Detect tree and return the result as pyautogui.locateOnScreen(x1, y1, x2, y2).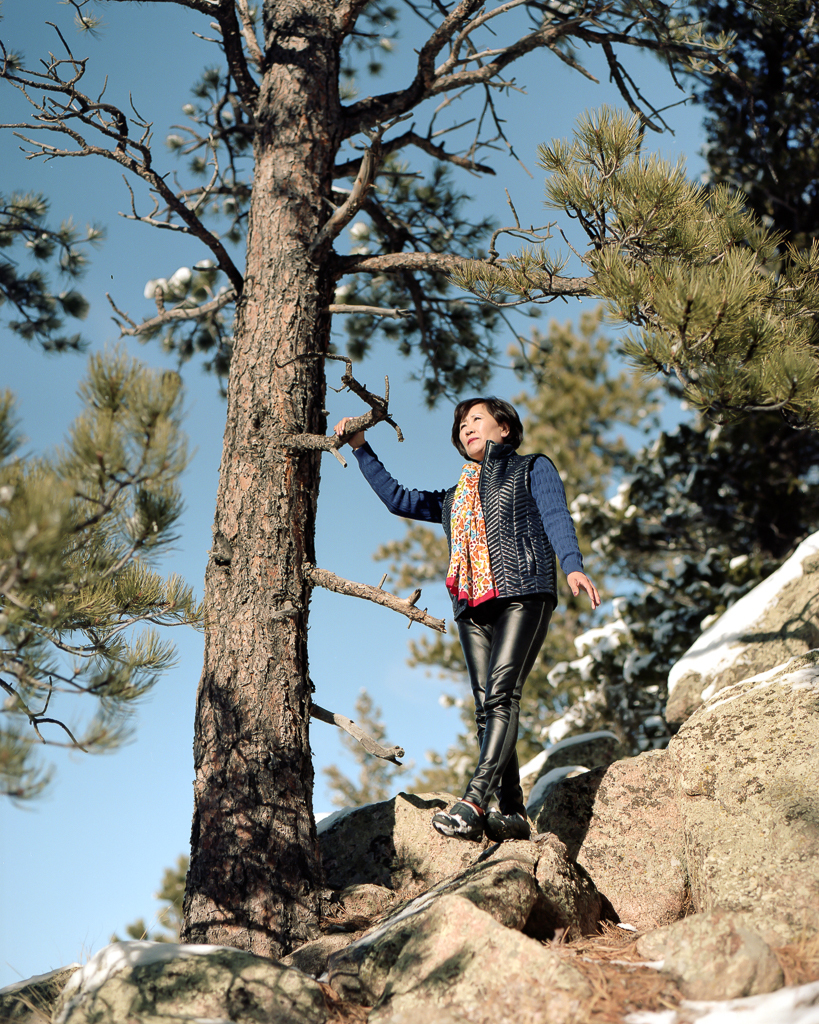
pyautogui.locateOnScreen(559, 0, 818, 260).
